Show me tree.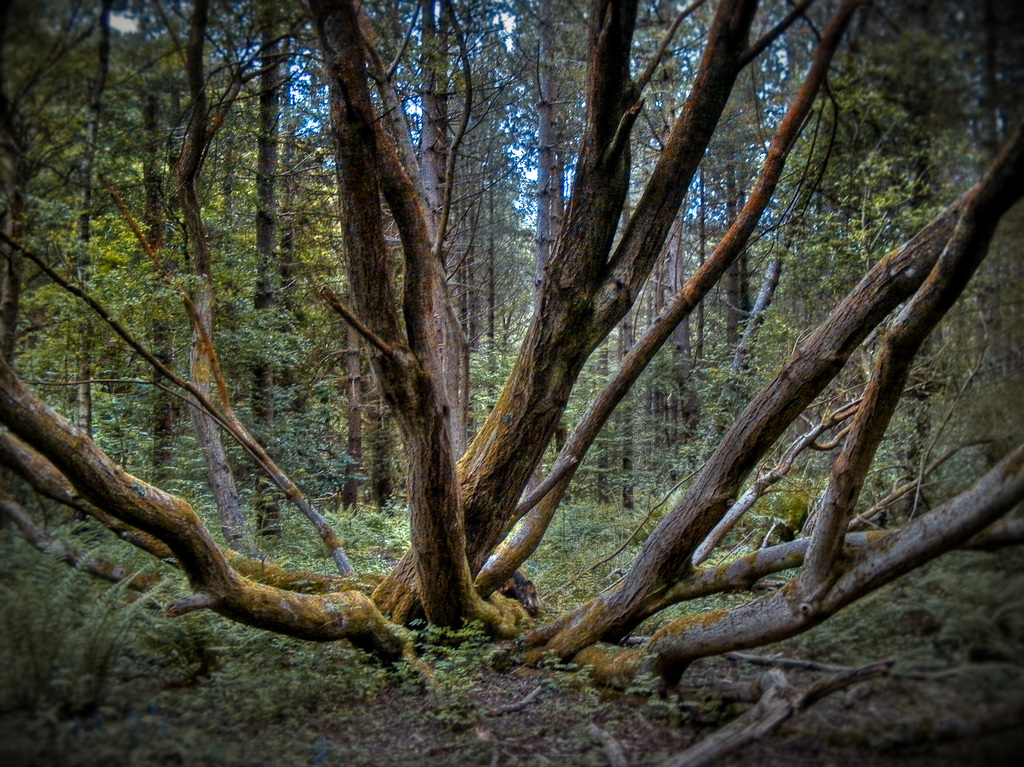
tree is here: box=[183, 0, 331, 557].
